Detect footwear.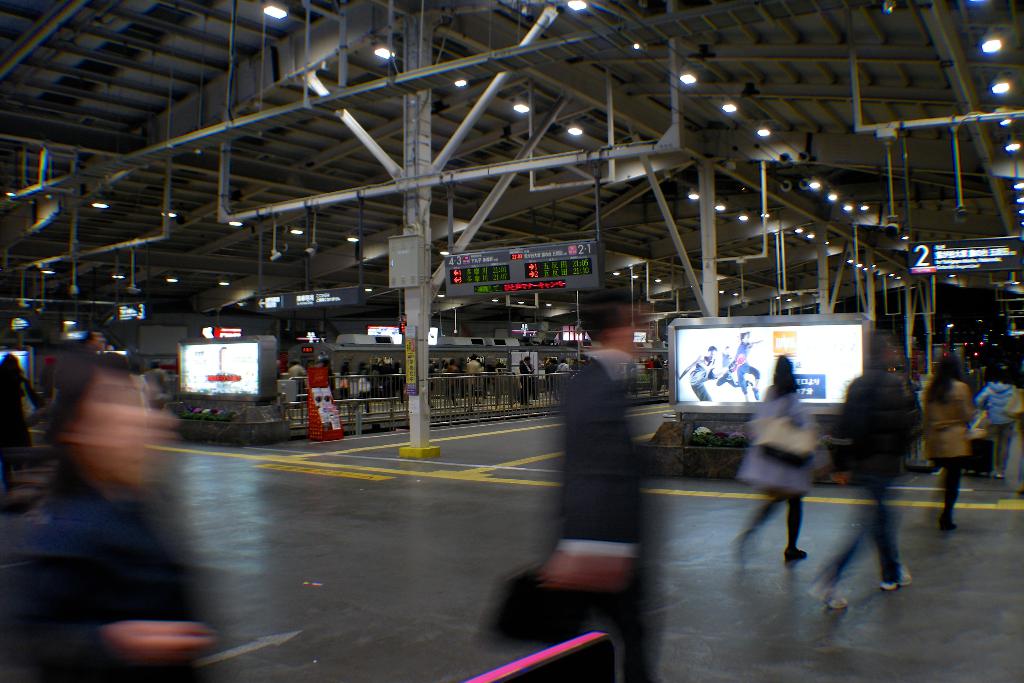
Detected at bbox=[781, 550, 810, 563].
